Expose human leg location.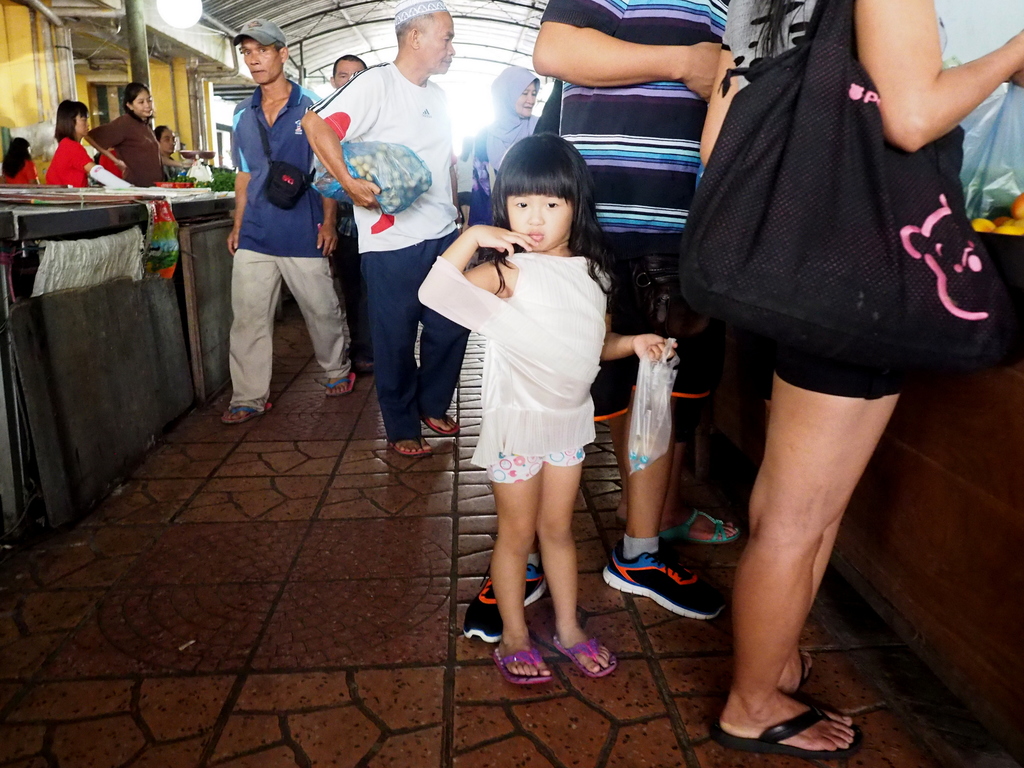
Exposed at locate(280, 217, 350, 398).
